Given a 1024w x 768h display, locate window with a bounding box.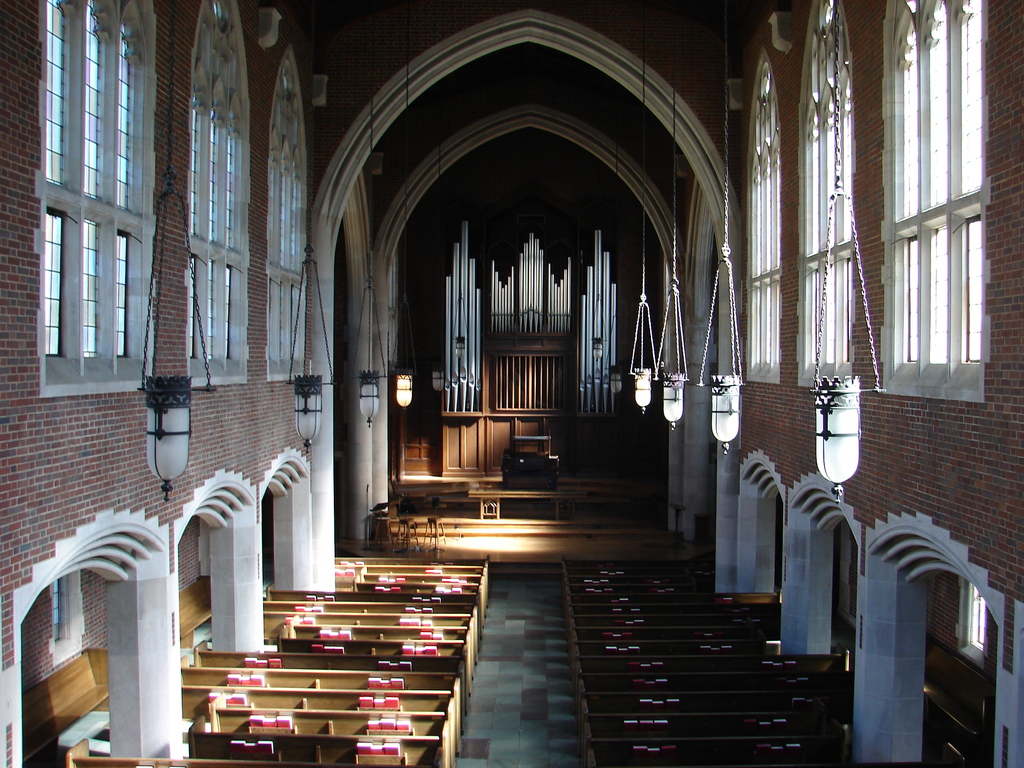
Located: Rect(746, 58, 789, 381).
